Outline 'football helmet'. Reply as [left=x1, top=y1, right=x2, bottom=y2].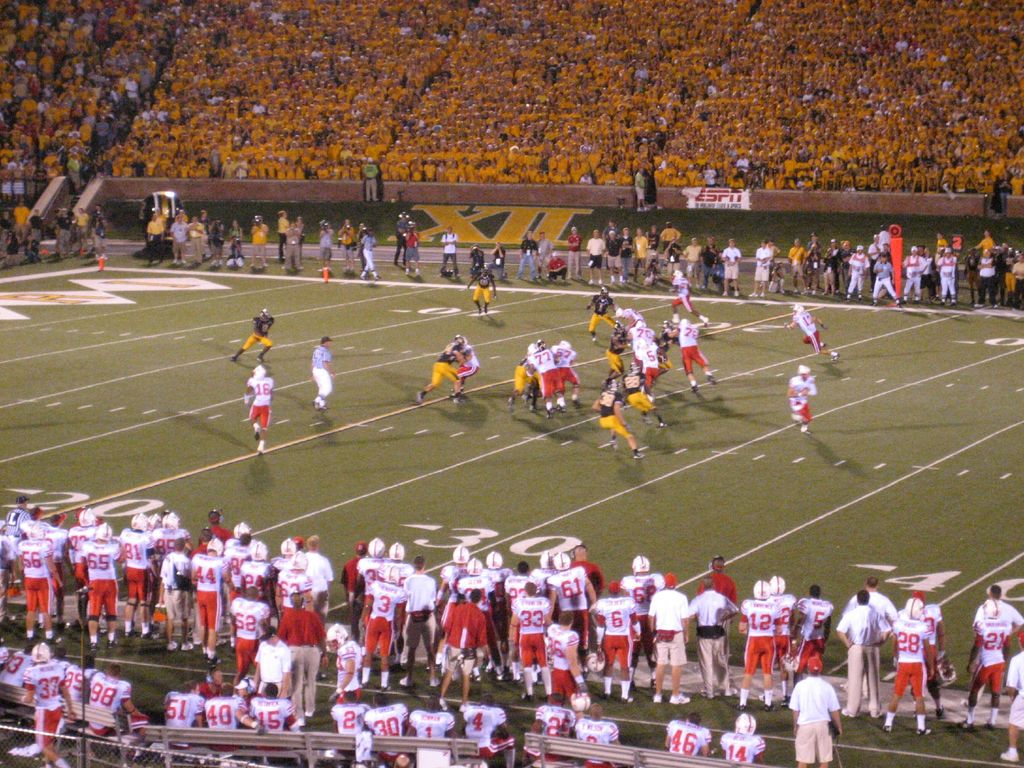
[left=248, top=540, right=270, bottom=561].
